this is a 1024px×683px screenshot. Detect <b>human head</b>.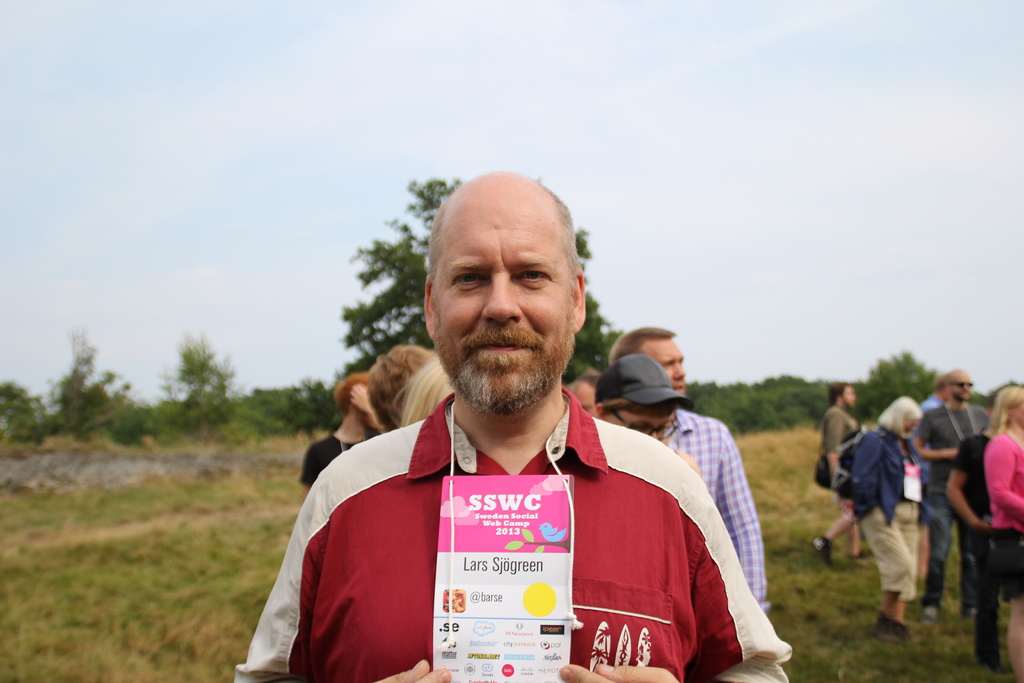
locate(567, 365, 597, 418).
